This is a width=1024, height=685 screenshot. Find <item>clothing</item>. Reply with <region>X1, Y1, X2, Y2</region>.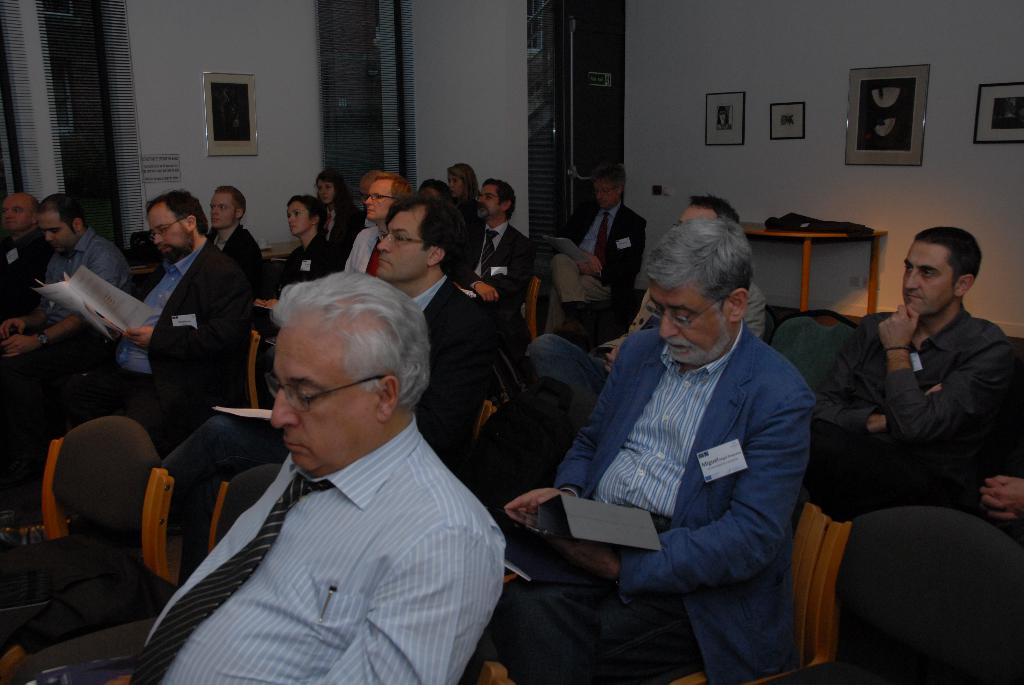
<region>550, 218, 653, 317</region>.
